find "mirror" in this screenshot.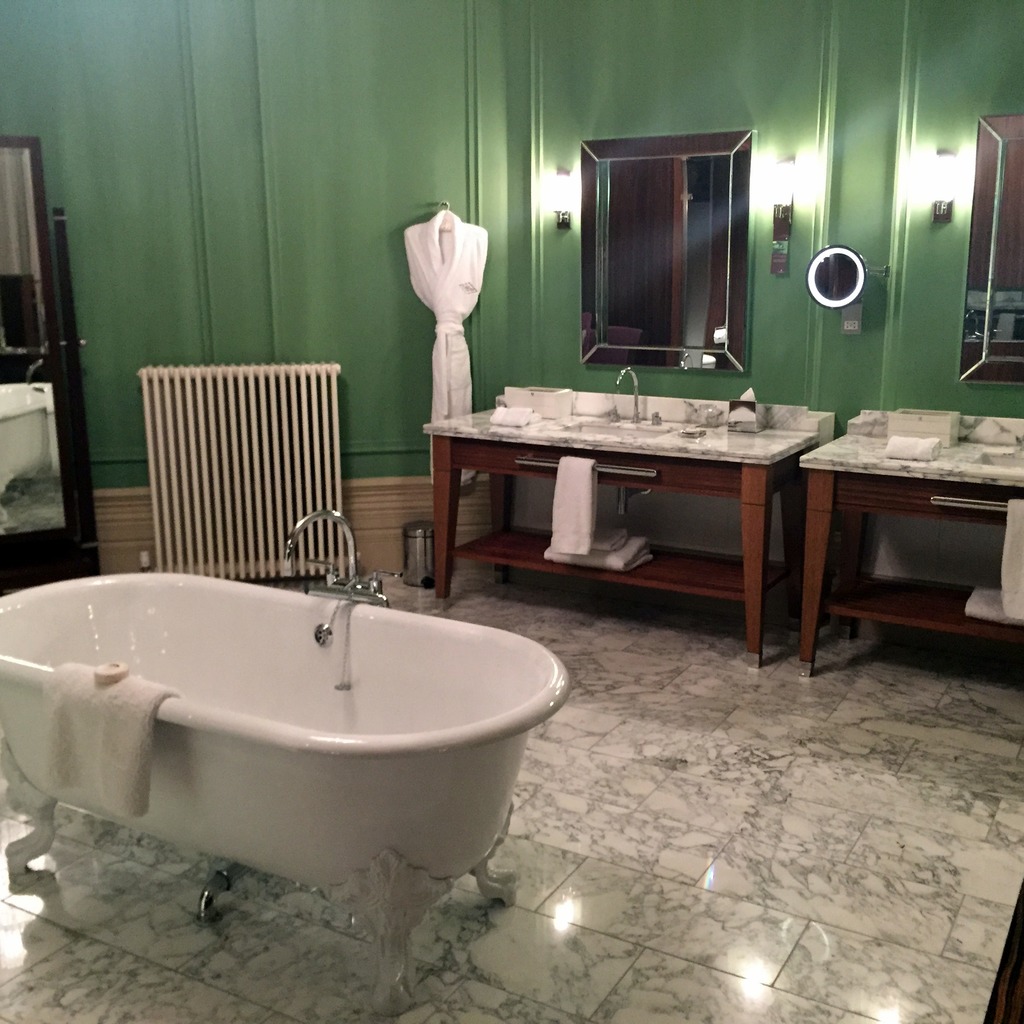
The bounding box for "mirror" is left=953, top=115, right=1023, bottom=392.
